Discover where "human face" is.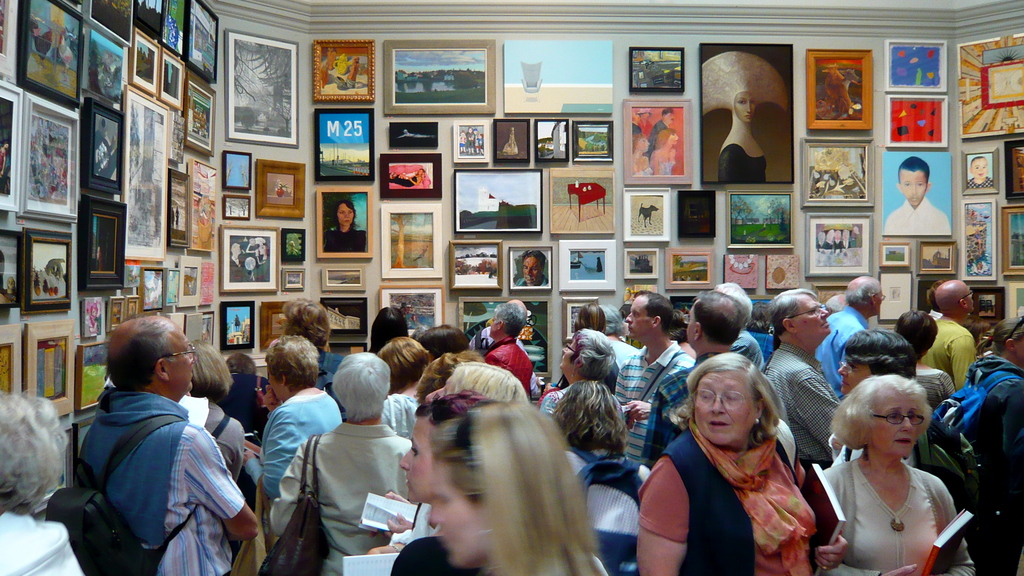
Discovered at (x1=663, y1=111, x2=677, y2=126).
